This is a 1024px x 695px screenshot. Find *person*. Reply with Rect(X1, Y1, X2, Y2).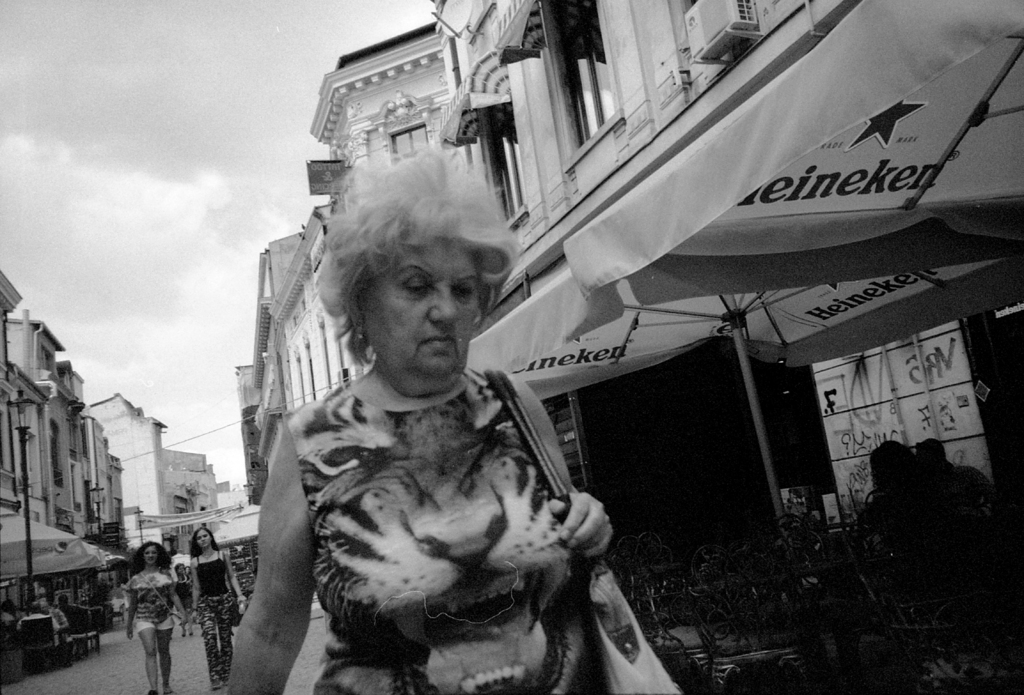
Rect(225, 147, 619, 694).
